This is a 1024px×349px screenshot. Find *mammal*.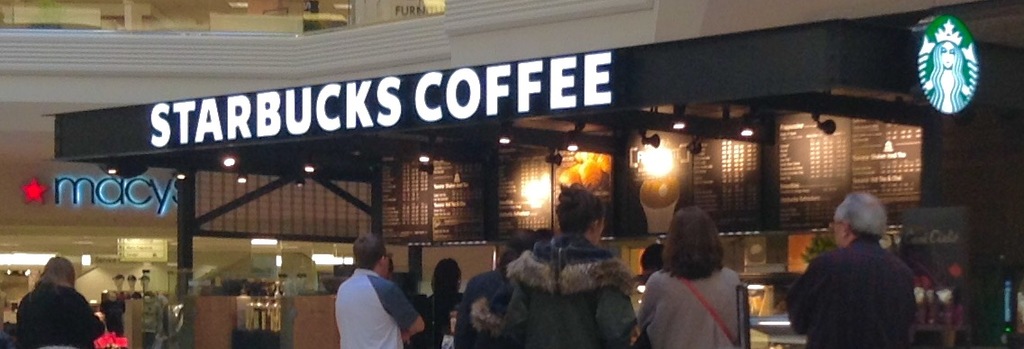
Bounding box: (636, 206, 743, 348).
